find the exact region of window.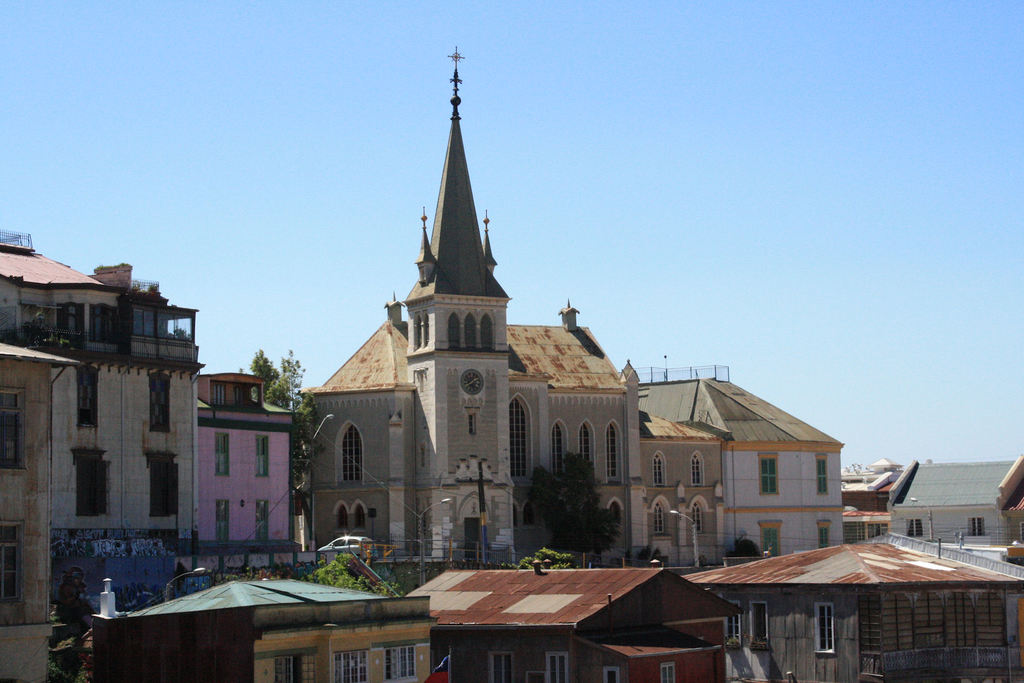
Exact region: left=150, top=457, right=179, bottom=515.
